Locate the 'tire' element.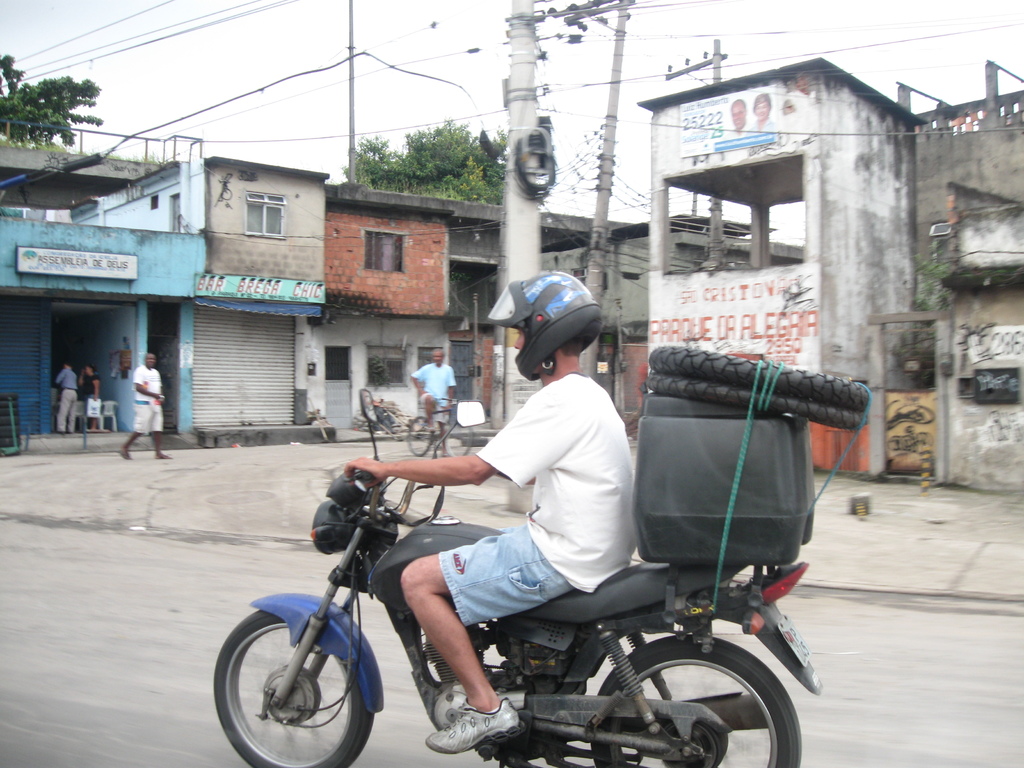
Element bbox: {"left": 591, "top": 635, "right": 804, "bottom": 767}.
